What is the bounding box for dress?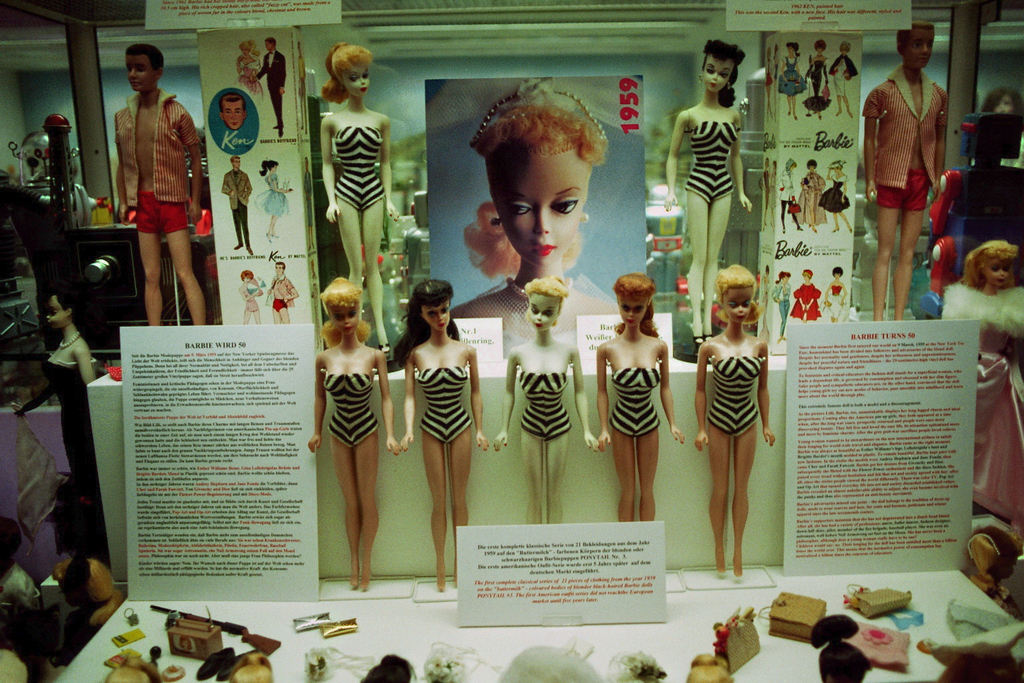
<region>419, 366, 473, 444</region>.
